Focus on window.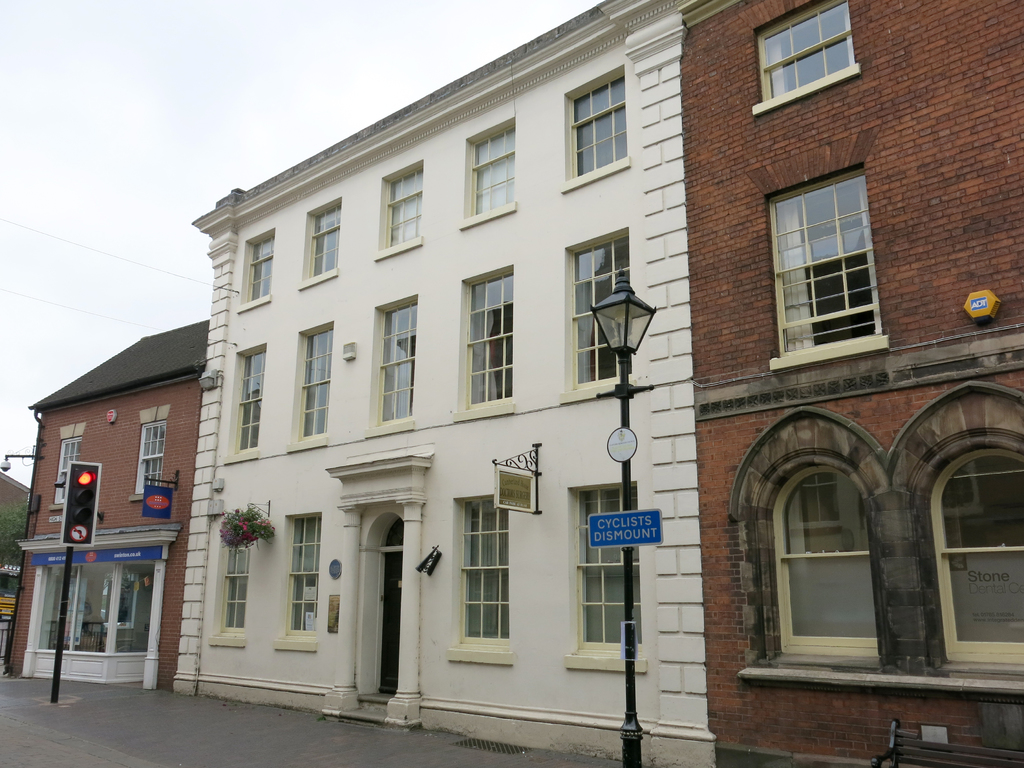
Focused at x1=55, y1=420, x2=90, y2=501.
